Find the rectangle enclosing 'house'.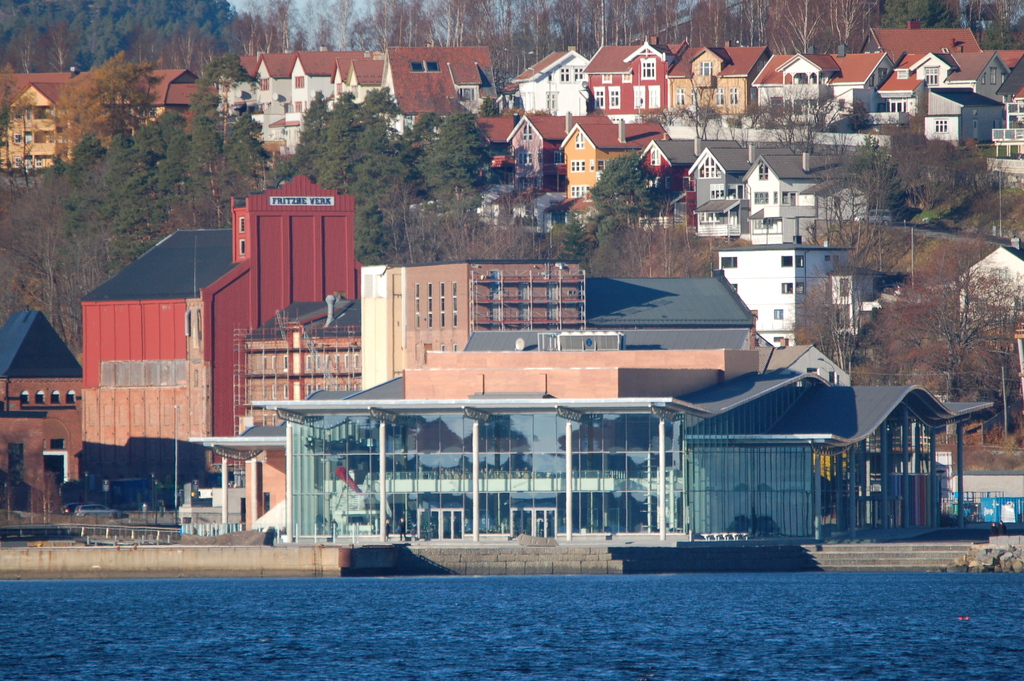
detection(4, 77, 191, 168).
